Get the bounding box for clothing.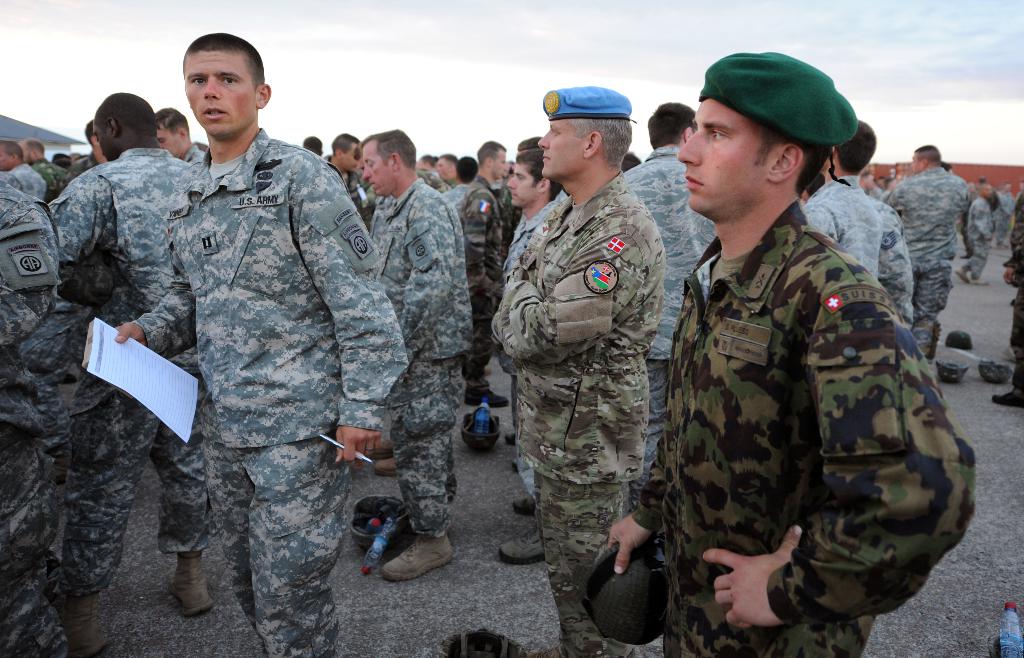
53, 155, 100, 181.
